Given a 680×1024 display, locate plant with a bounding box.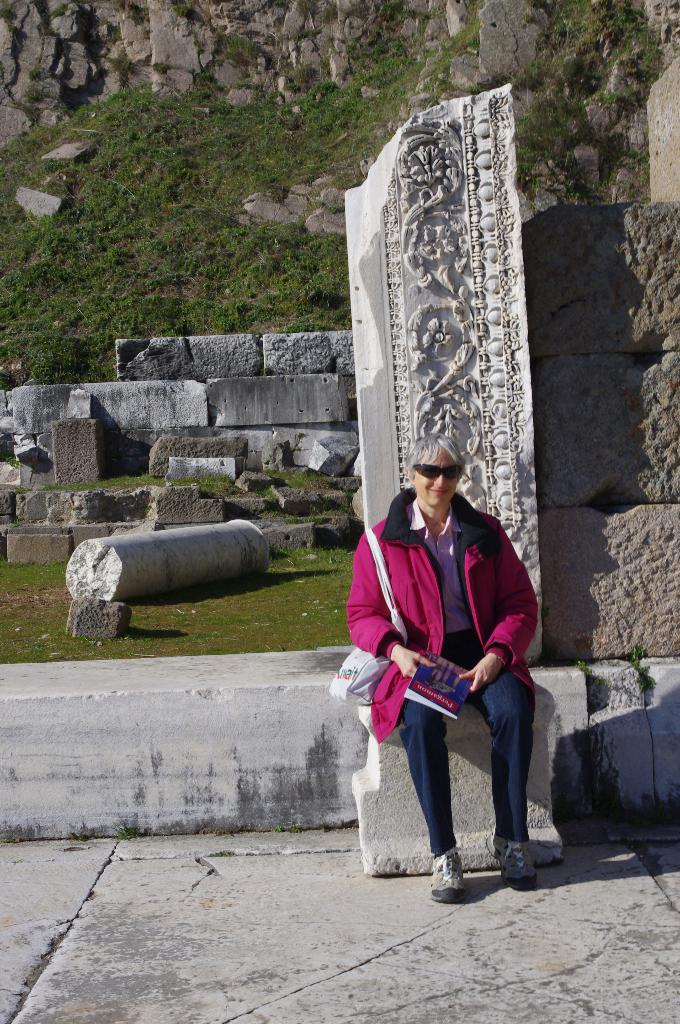
Located: [628, 643, 654, 694].
